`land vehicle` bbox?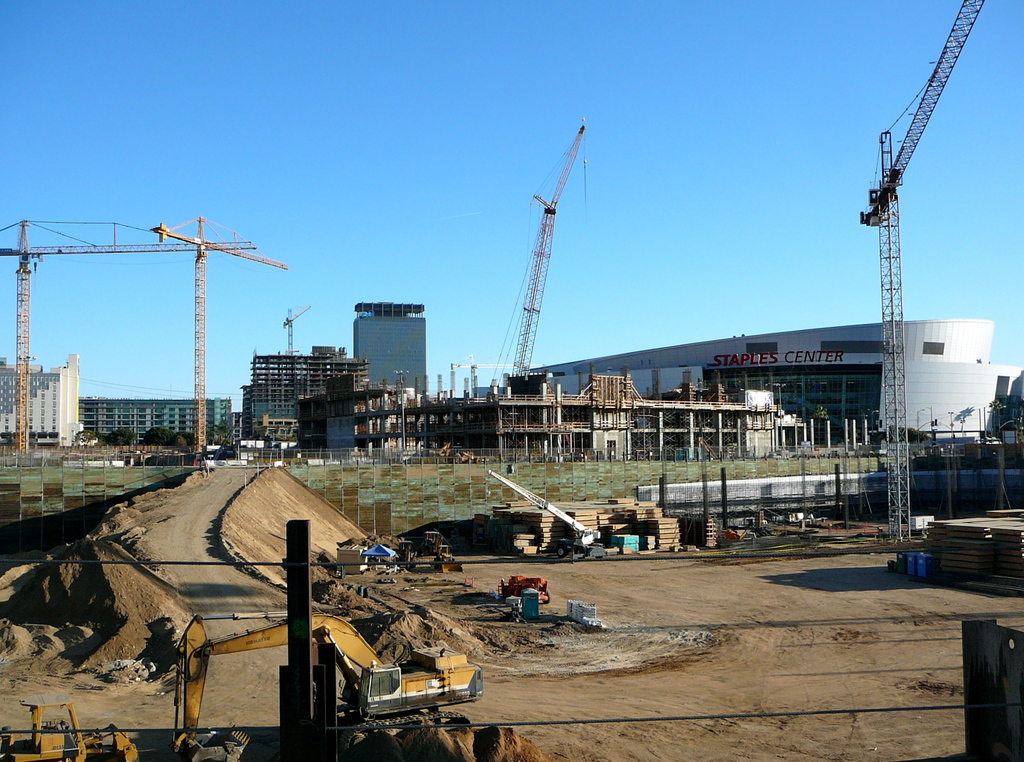
<box>422,529,448,551</box>
